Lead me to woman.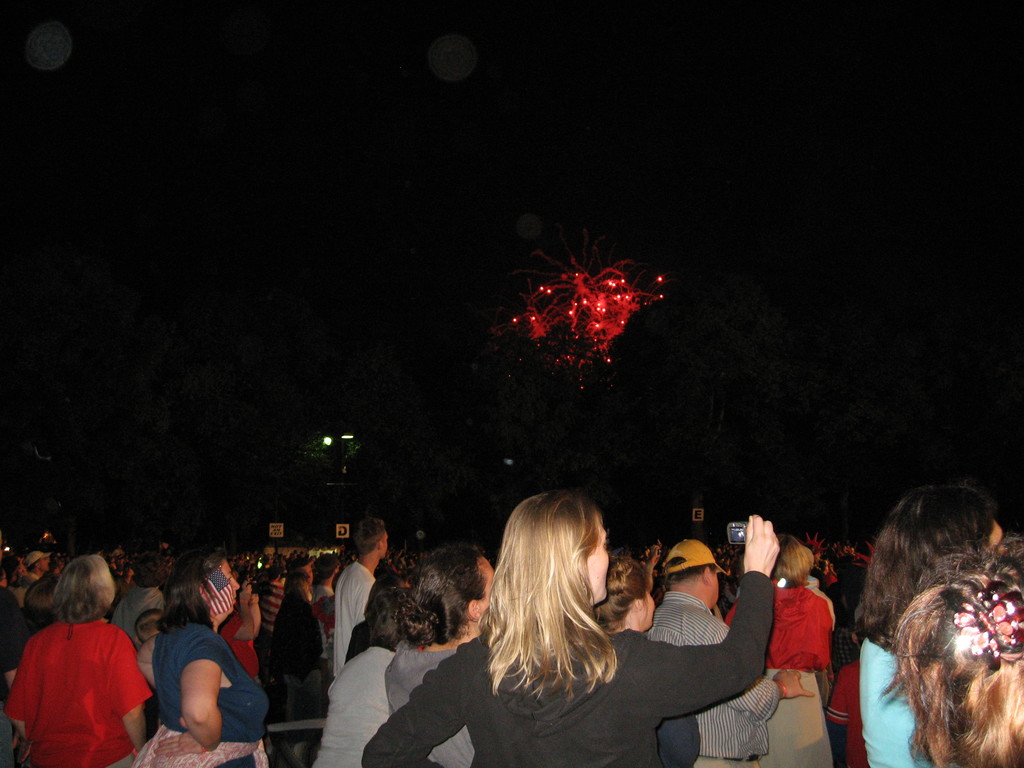
Lead to [x1=382, y1=546, x2=499, y2=767].
